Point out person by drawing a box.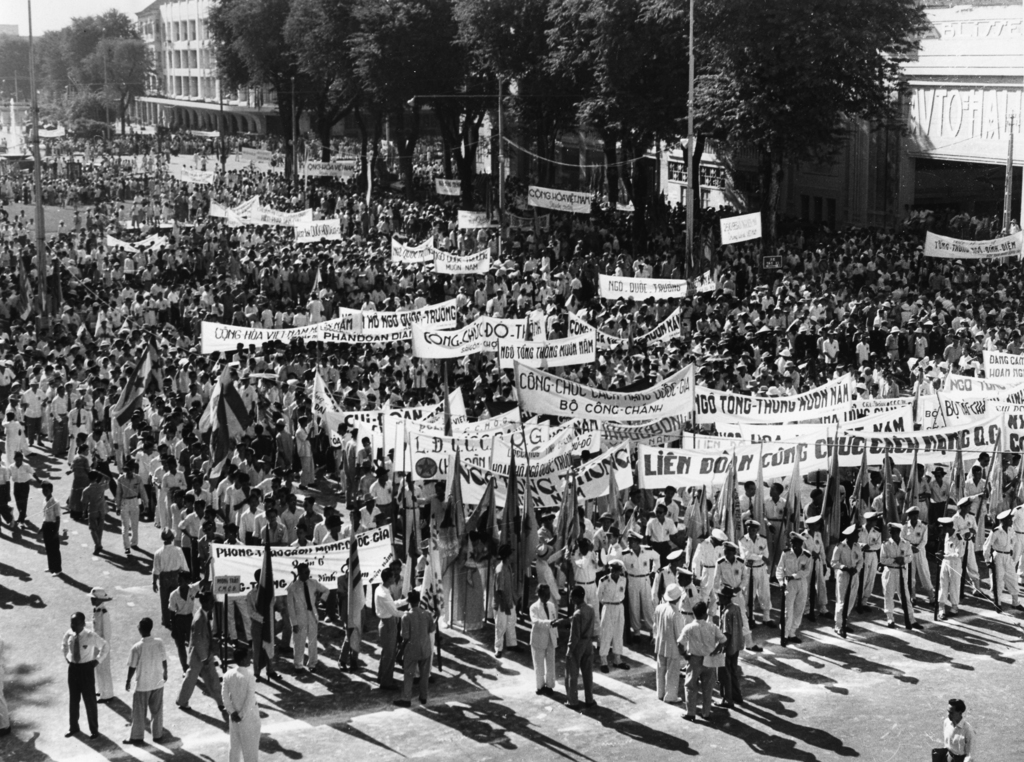
[216,640,266,759].
